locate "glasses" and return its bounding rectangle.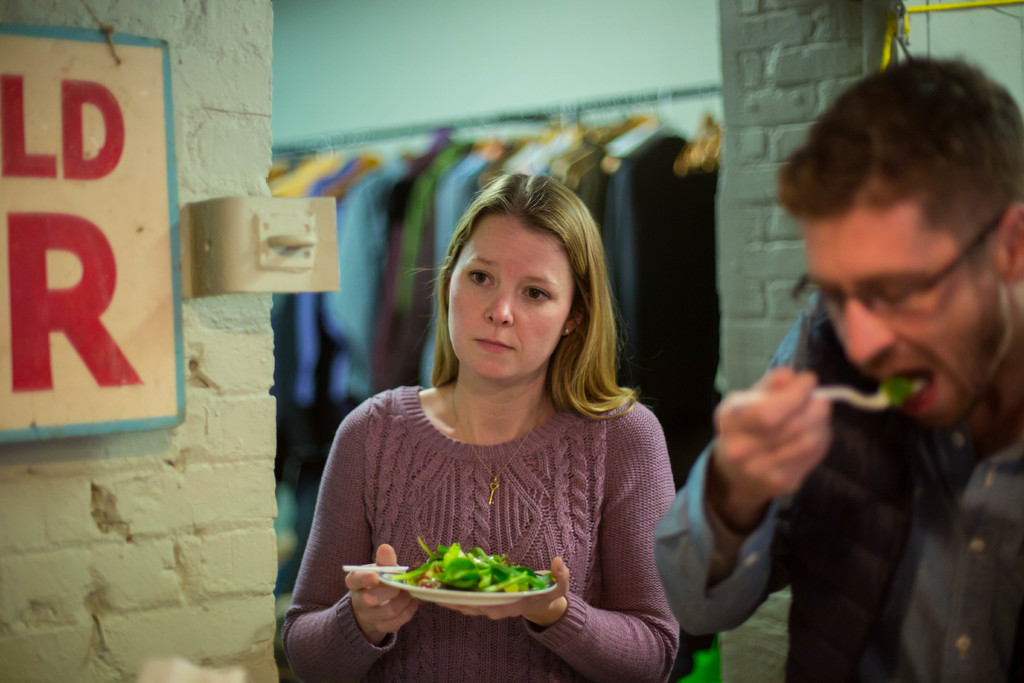
detection(782, 197, 1021, 327).
